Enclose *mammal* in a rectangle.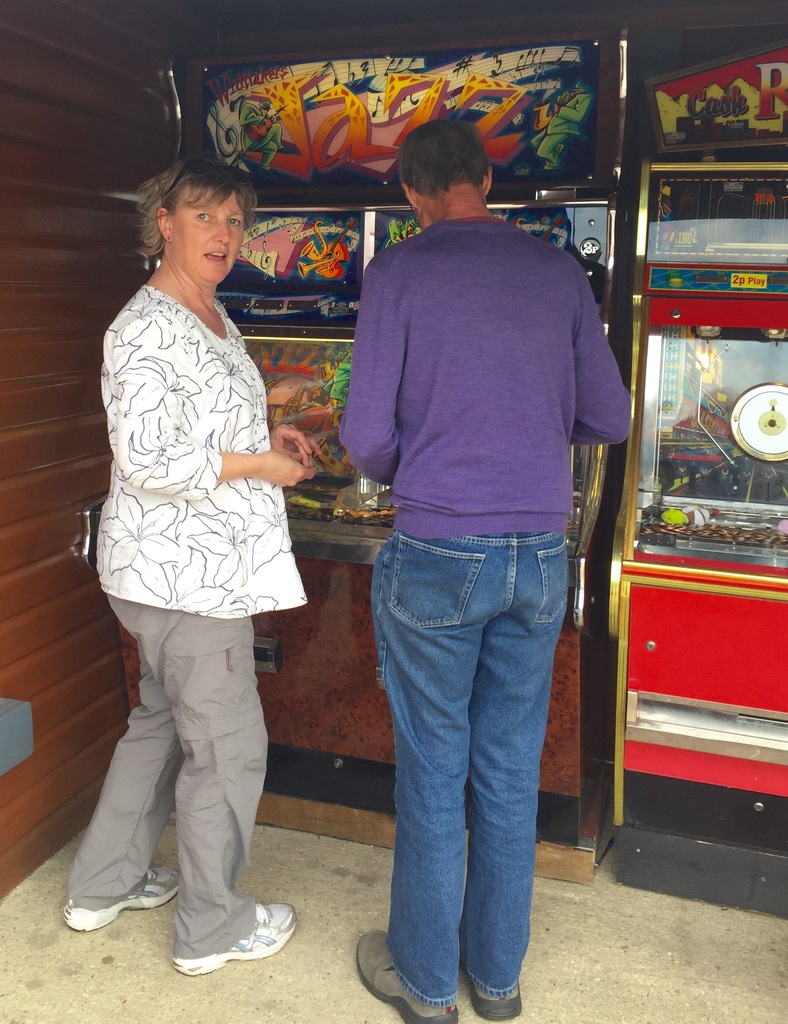
box(332, 116, 637, 1023).
